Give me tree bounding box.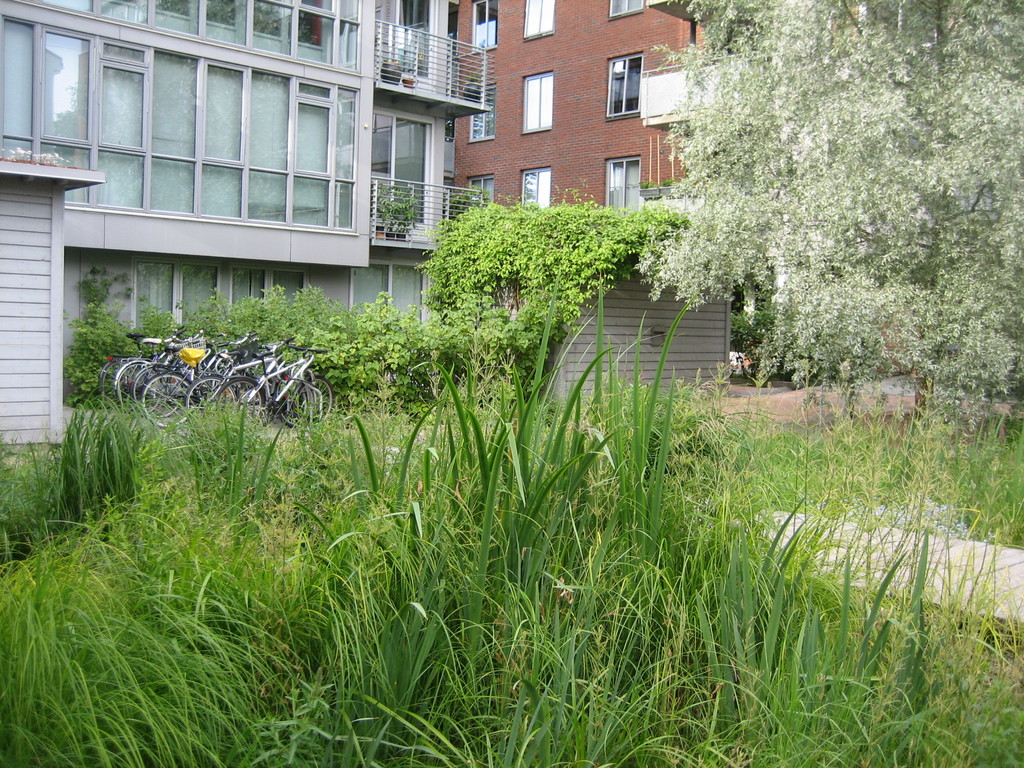
Rect(632, 0, 1021, 426).
